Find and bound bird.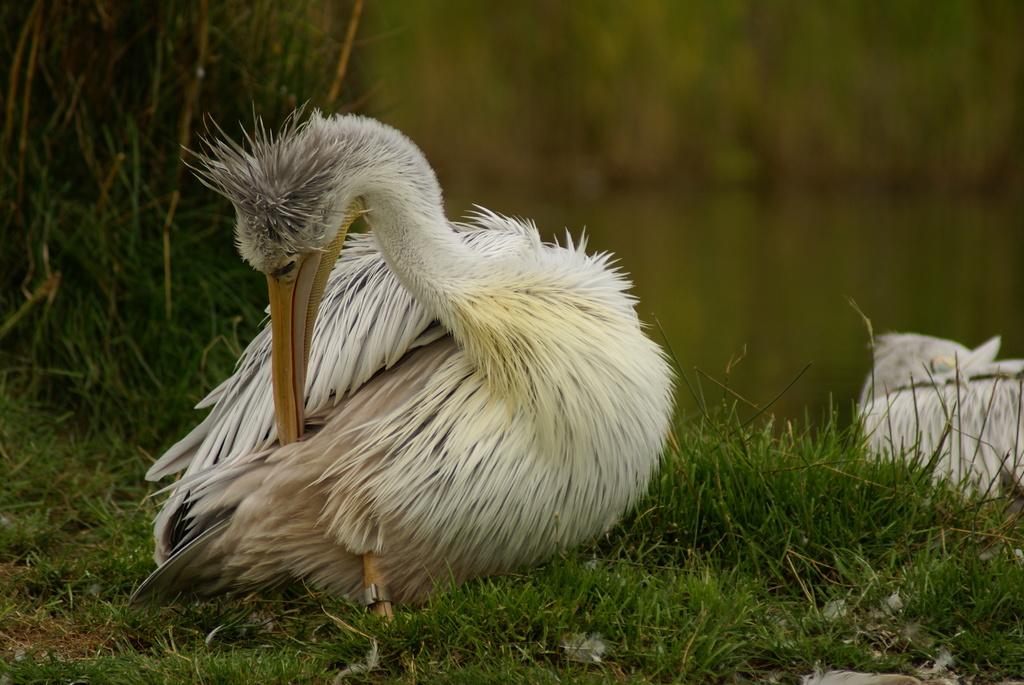
Bound: 858, 331, 1023, 502.
